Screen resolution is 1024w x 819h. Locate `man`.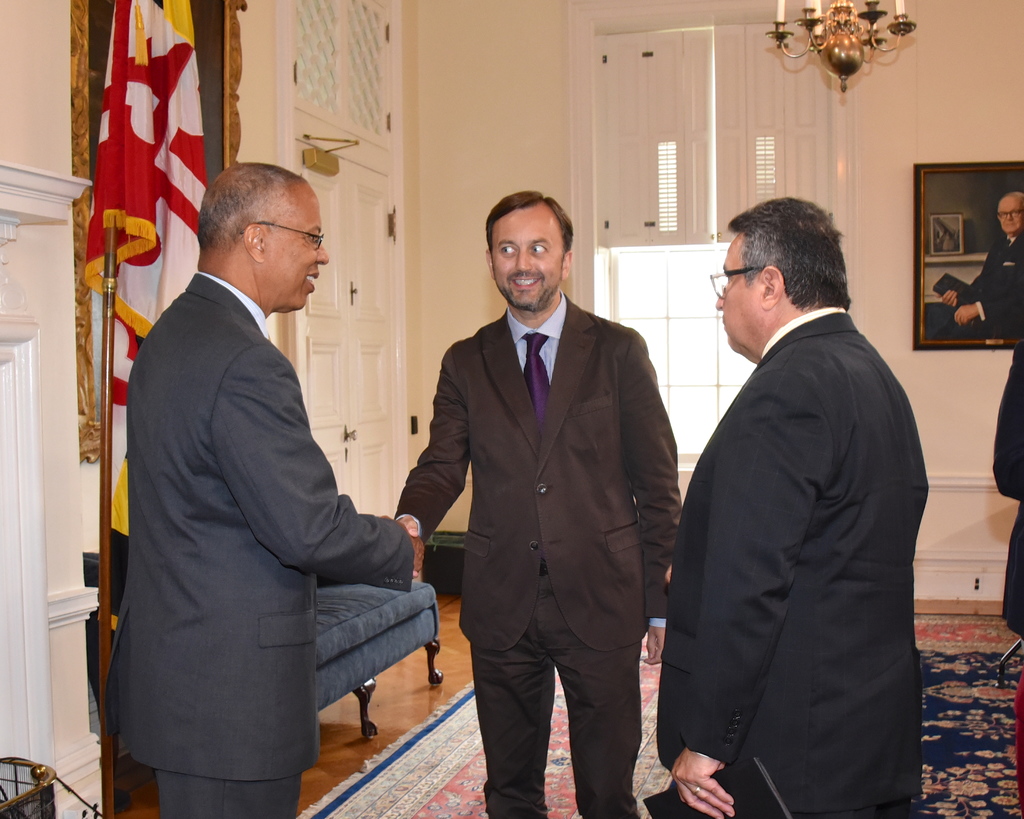
{"left": 392, "top": 191, "right": 686, "bottom": 818}.
